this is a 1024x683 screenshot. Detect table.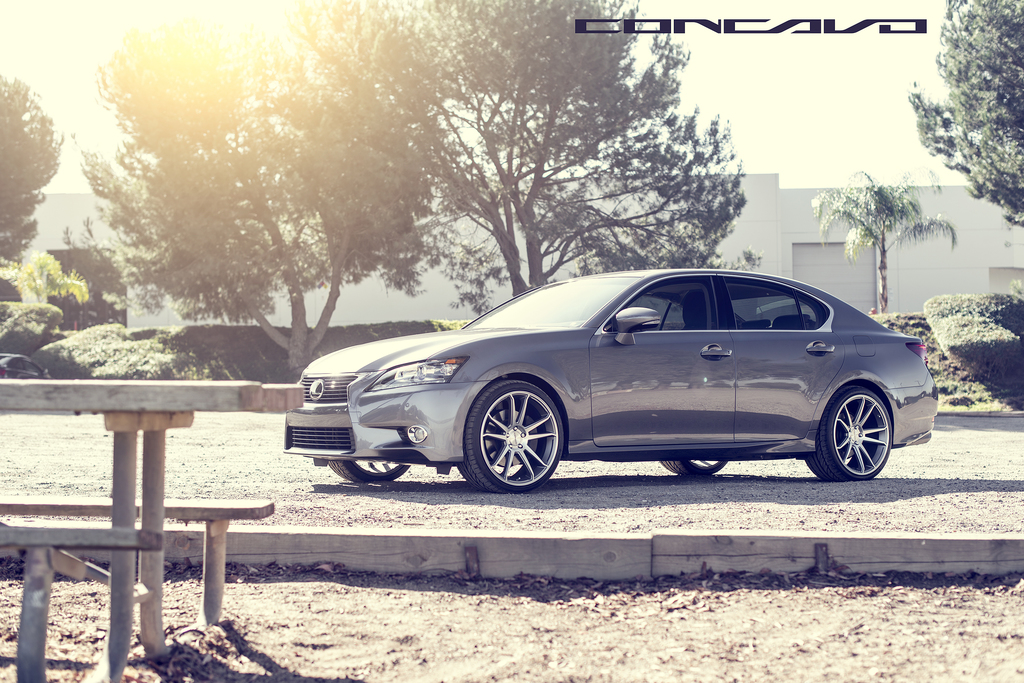
[0,381,312,658].
